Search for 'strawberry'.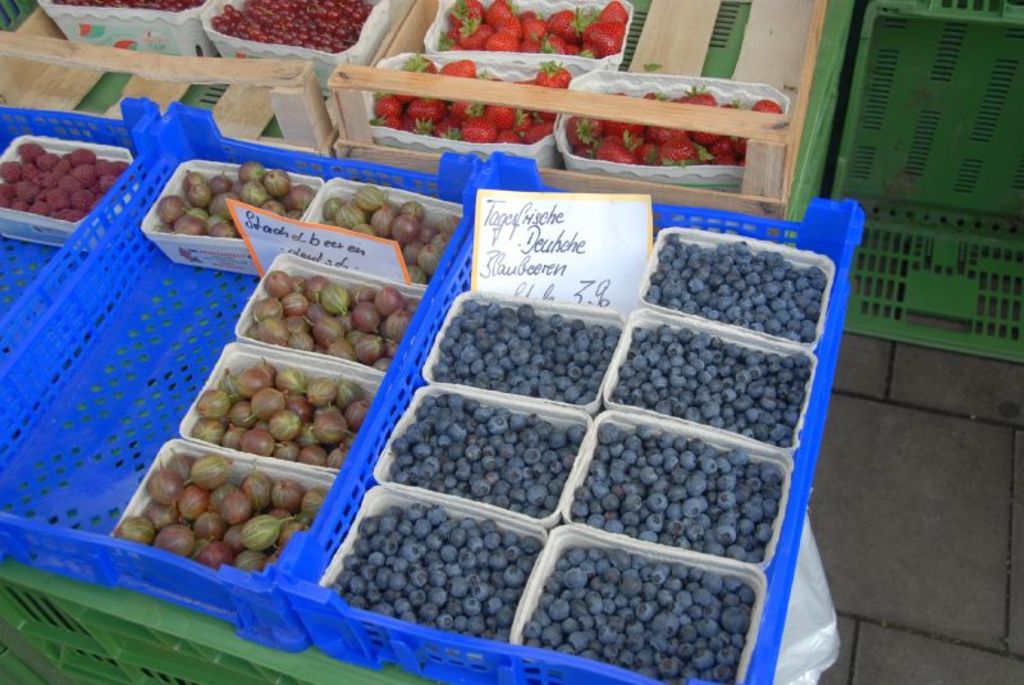
Found at (left=374, top=93, right=406, bottom=128).
